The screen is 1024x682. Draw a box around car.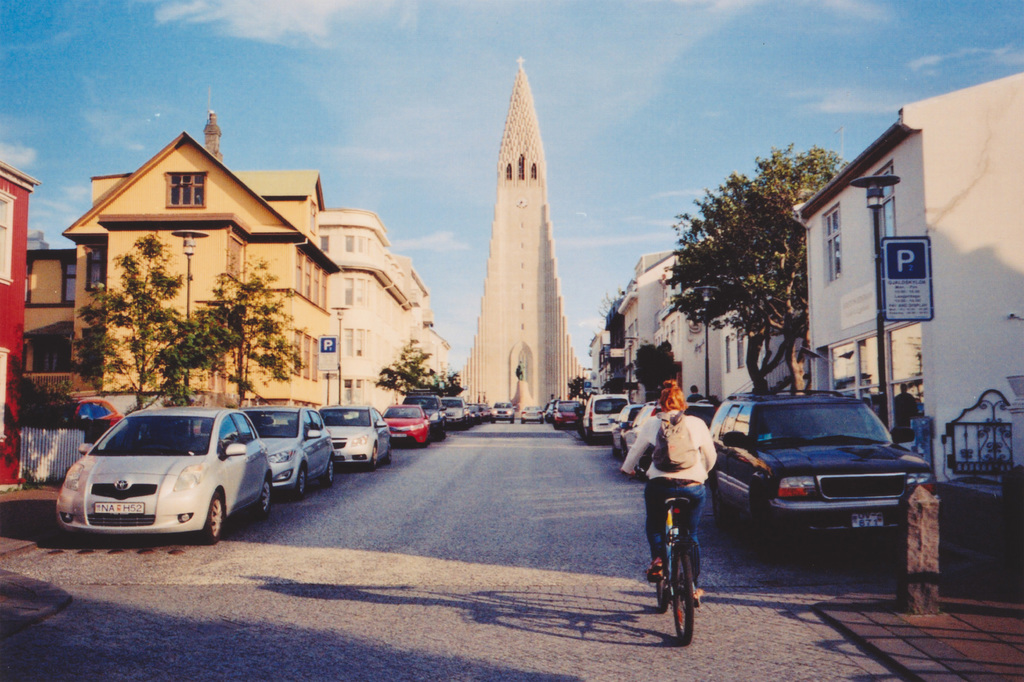
box=[556, 401, 583, 426].
